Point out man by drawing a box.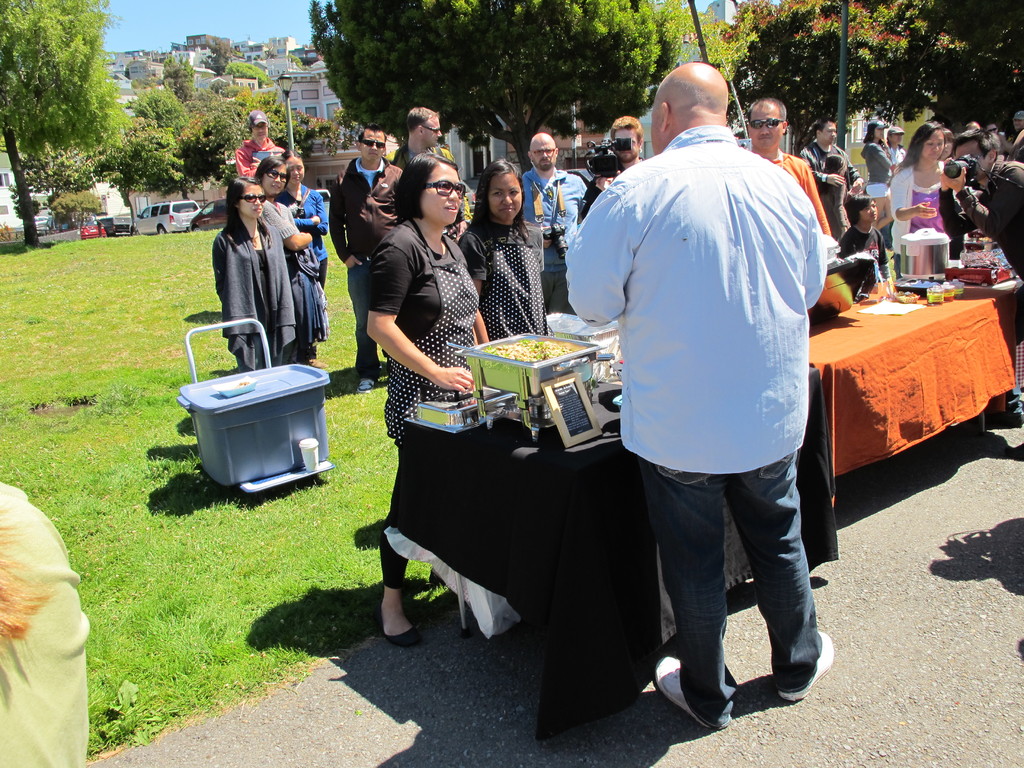
region(518, 132, 588, 311).
